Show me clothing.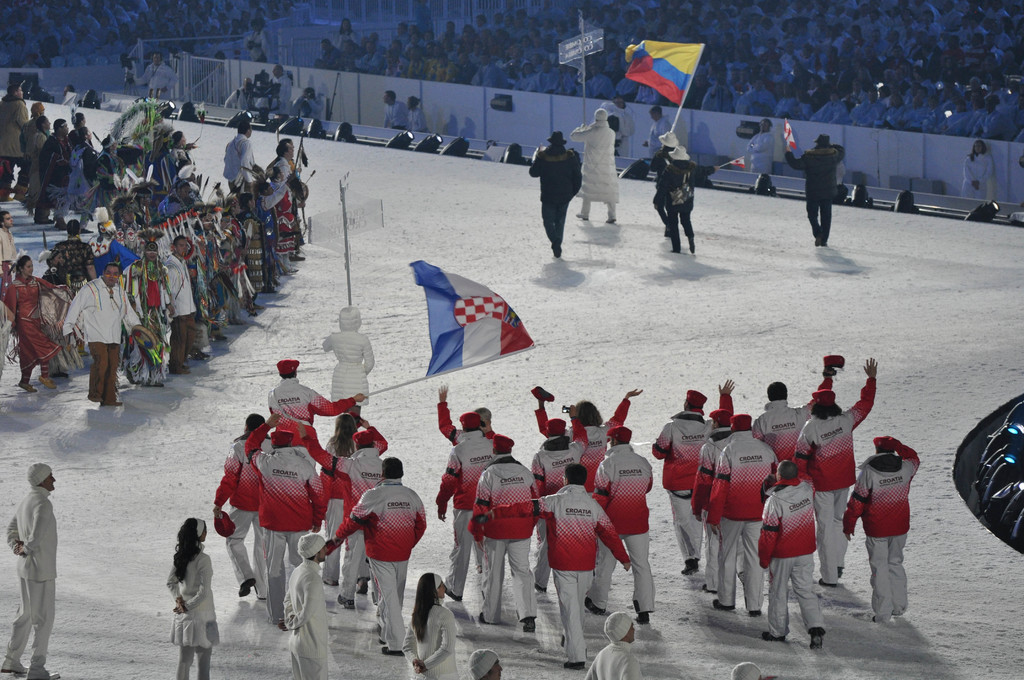
clothing is here: [202, 44, 209, 52].
